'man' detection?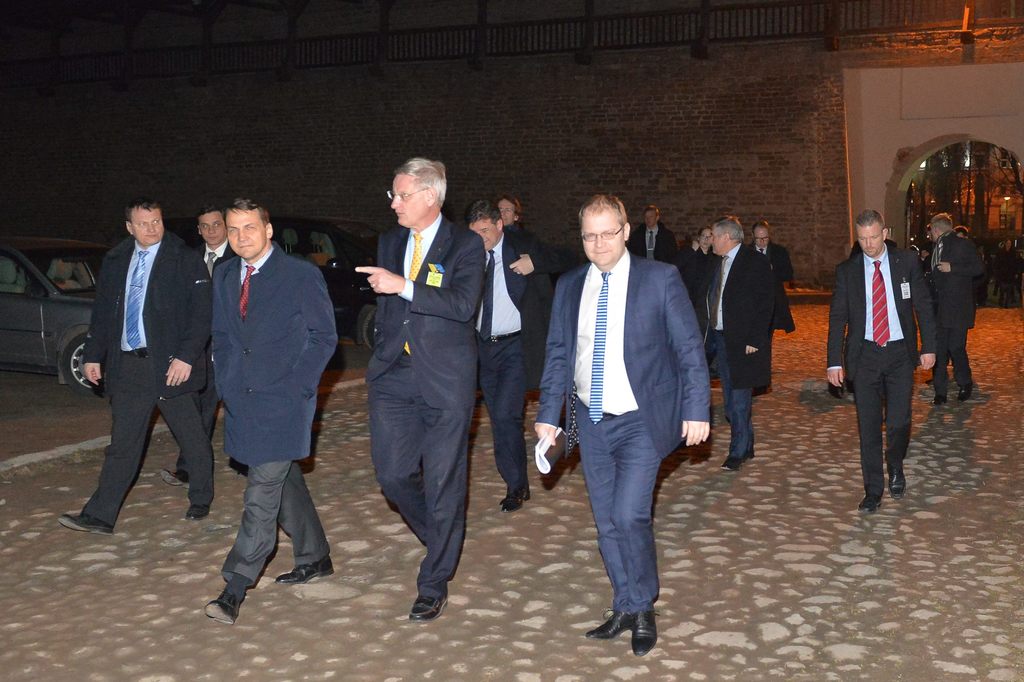
bbox=[163, 200, 251, 489]
